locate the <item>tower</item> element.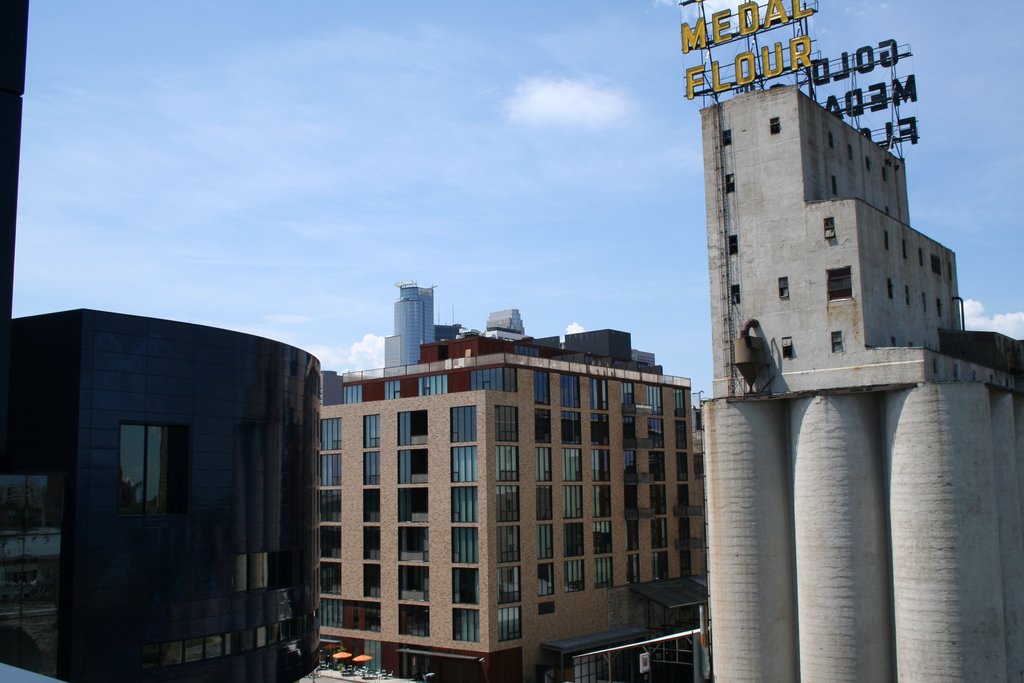
Element bbox: bbox=[698, 90, 1023, 682].
